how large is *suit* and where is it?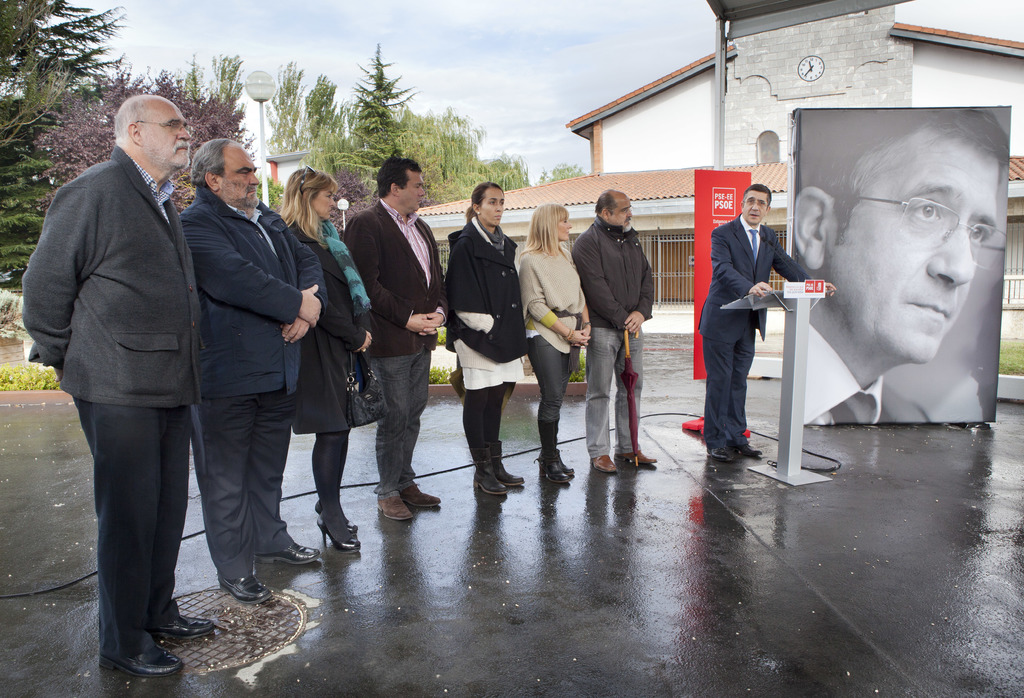
Bounding box: bbox=(804, 312, 932, 420).
